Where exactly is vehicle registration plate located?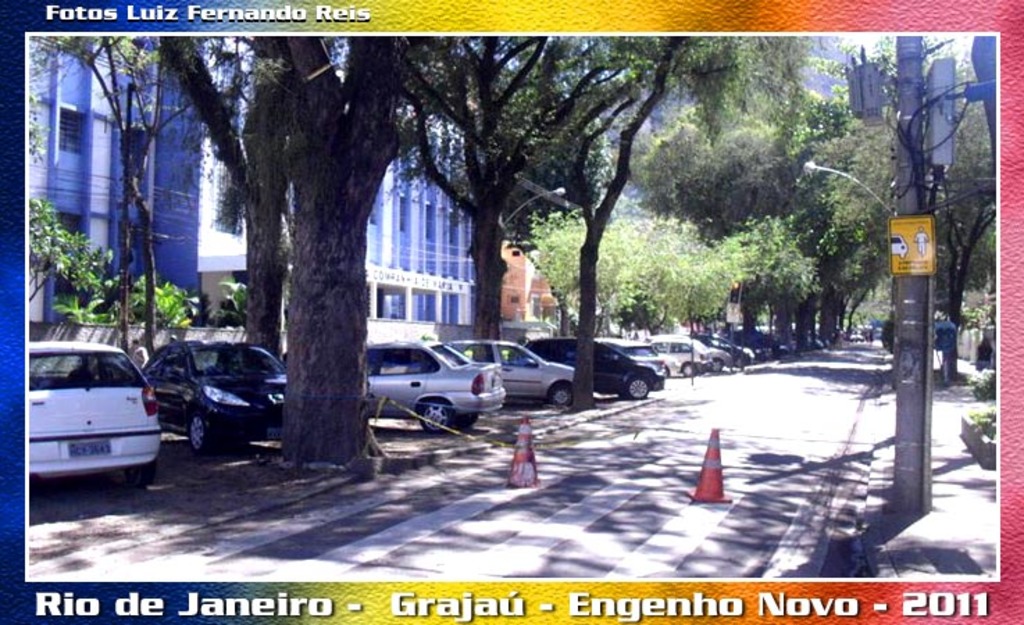
Its bounding box is x1=75 y1=438 x2=114 y2=457.
